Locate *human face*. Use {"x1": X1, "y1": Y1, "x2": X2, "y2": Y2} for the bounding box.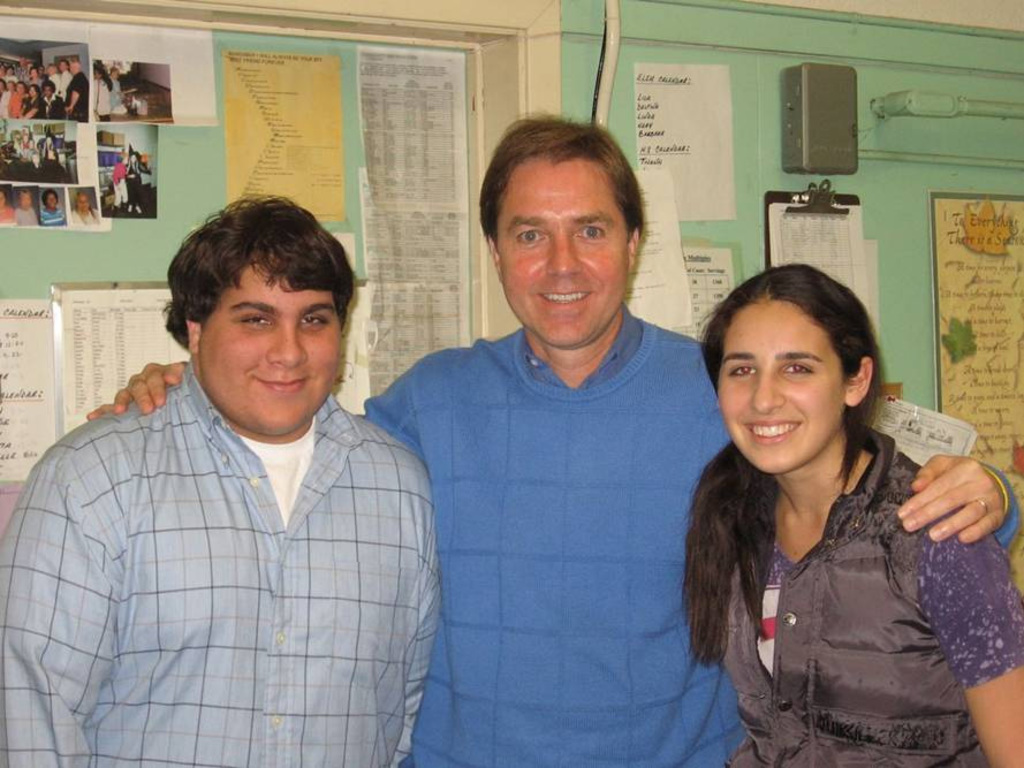
{"x1": 718, "y1": 303, "x2": 845, "y2": 470}.
